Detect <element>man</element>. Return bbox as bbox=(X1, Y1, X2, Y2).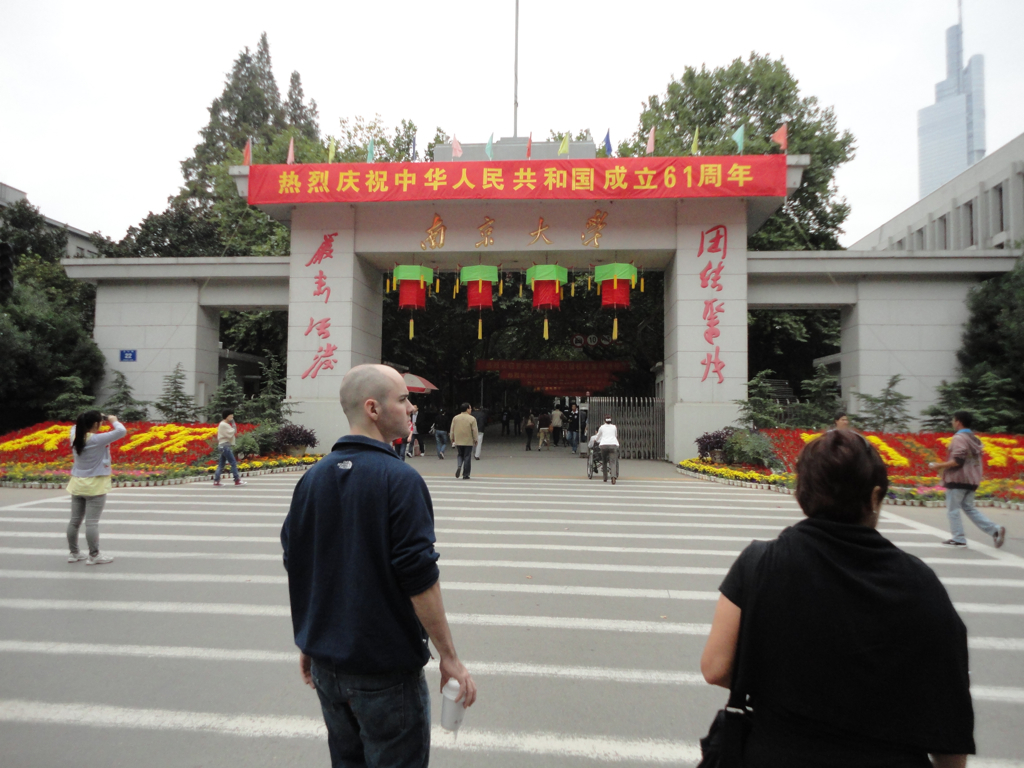
bbox=(595, 417, 619, 478).
